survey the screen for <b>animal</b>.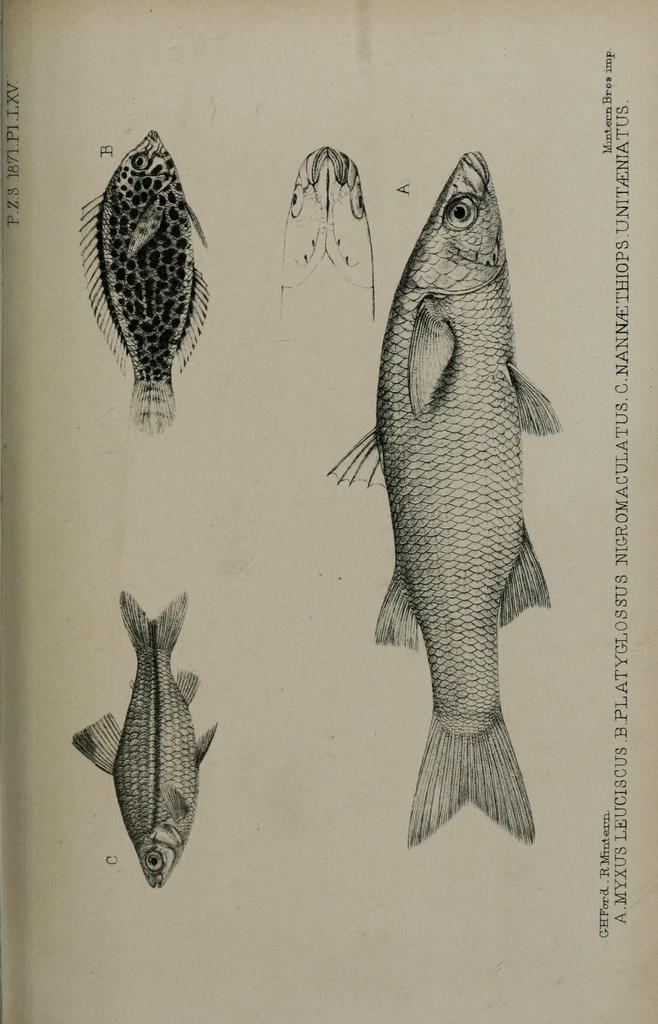
Survey found: box(77, 129, 208, 430).
